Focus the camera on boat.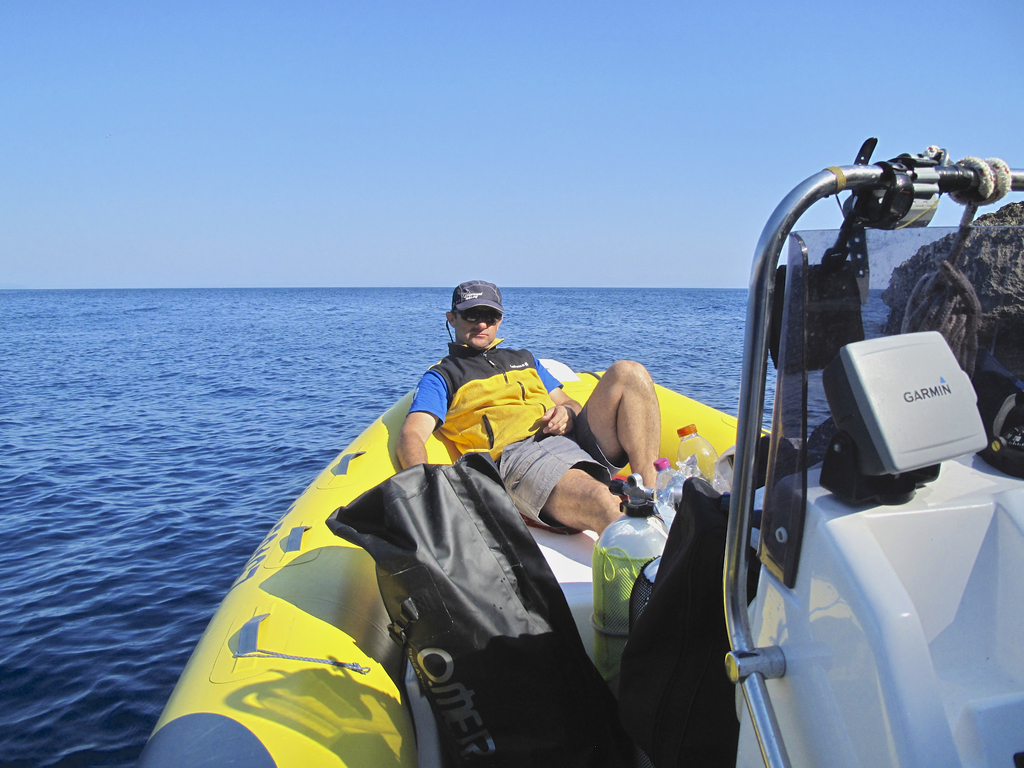
Focus region: box=[146, 188, 951, 749].
